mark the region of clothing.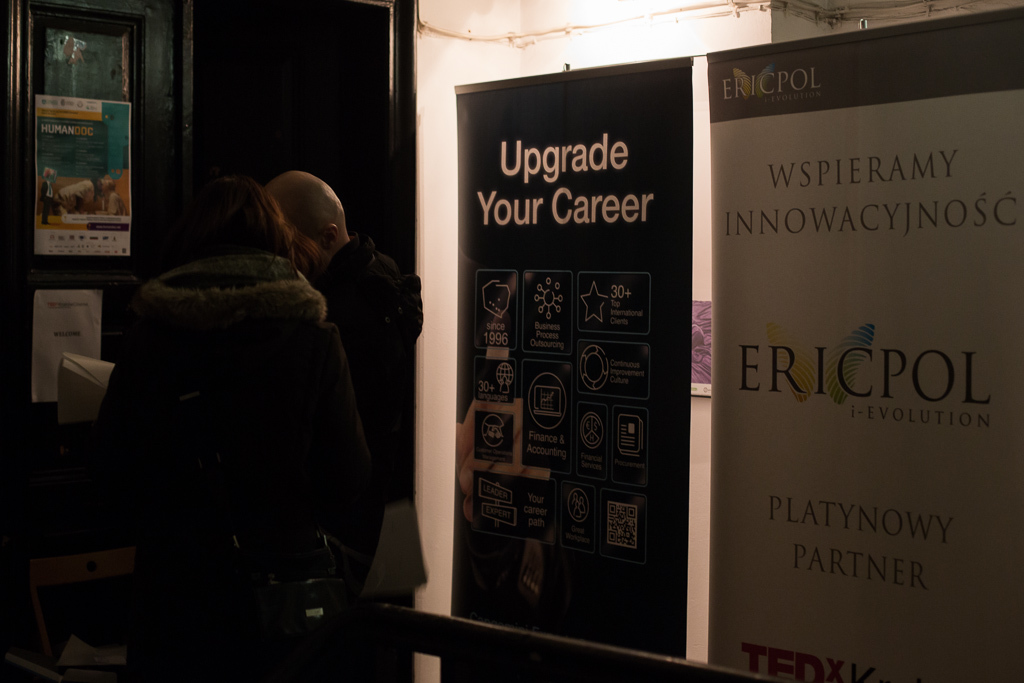
Region: 301/246/431/604.
